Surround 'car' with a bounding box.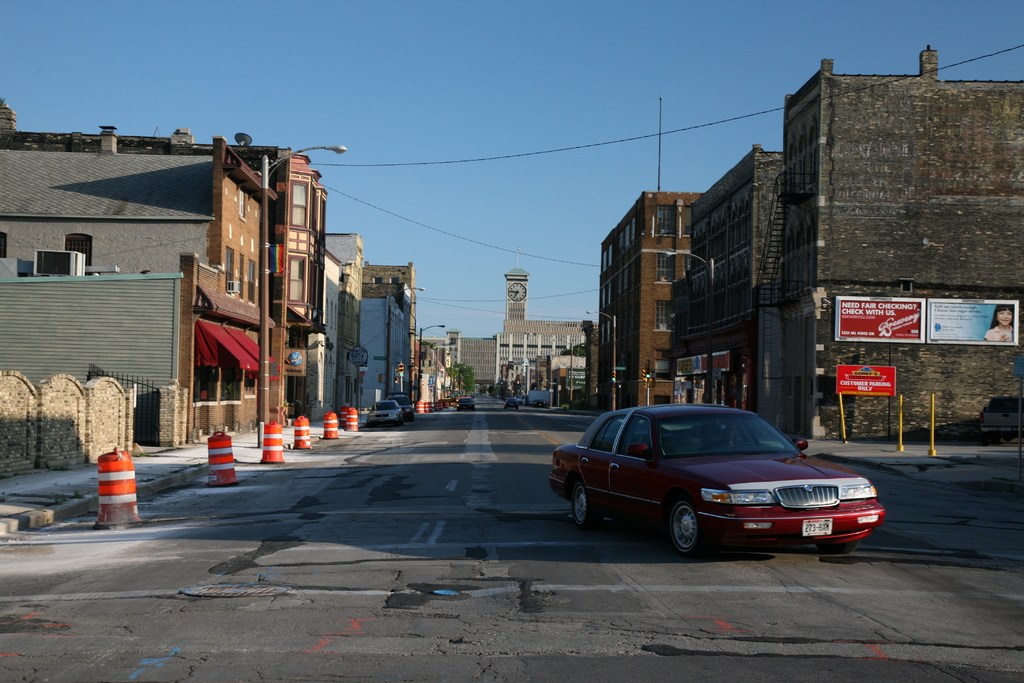
[left=502, top=399, right=519, bottom=409].
